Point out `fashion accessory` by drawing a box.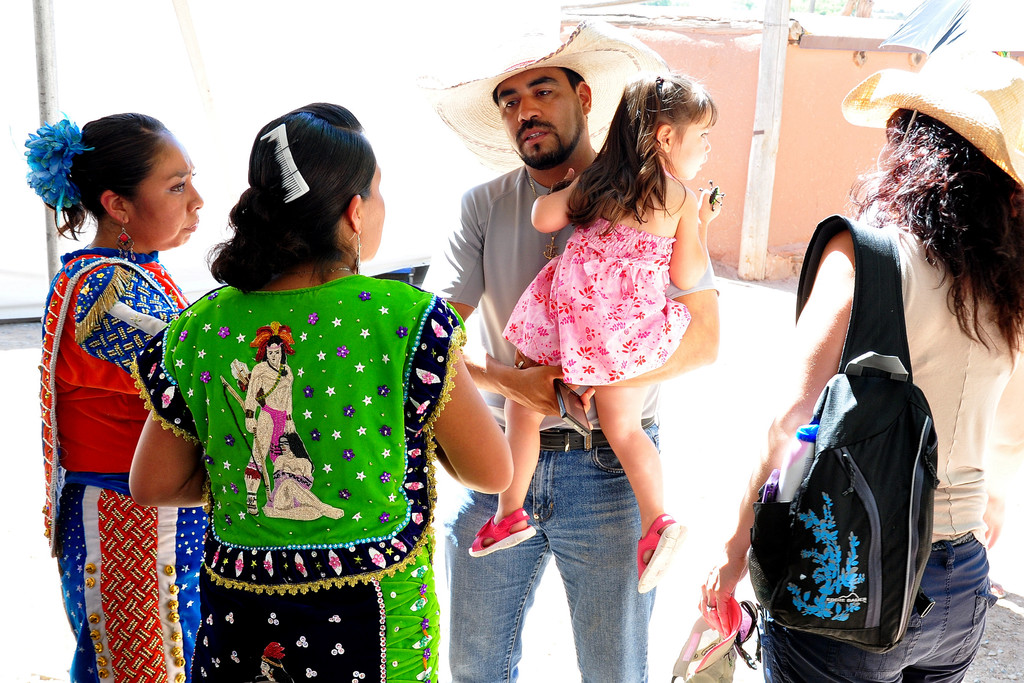
l=510, t=363, r=518, b=370.
